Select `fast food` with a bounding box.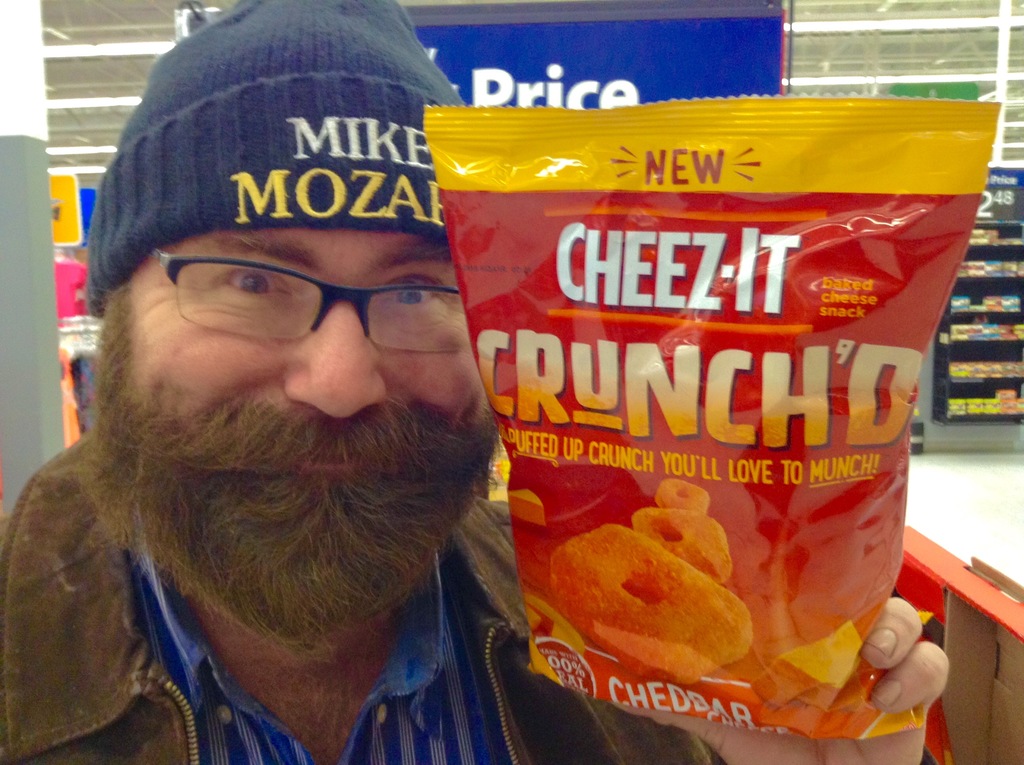
[x1=655, y1=476, x2=712, y2=515].
